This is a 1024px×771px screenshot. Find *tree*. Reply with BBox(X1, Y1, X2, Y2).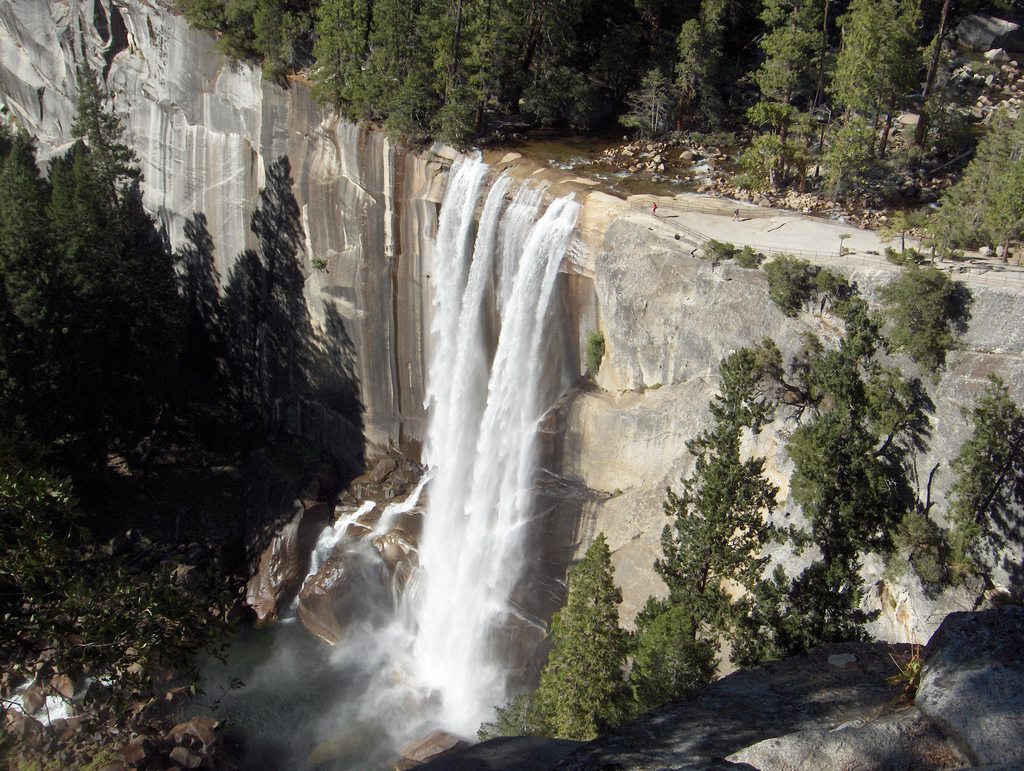
BBox(803, 0, 939, 240).
